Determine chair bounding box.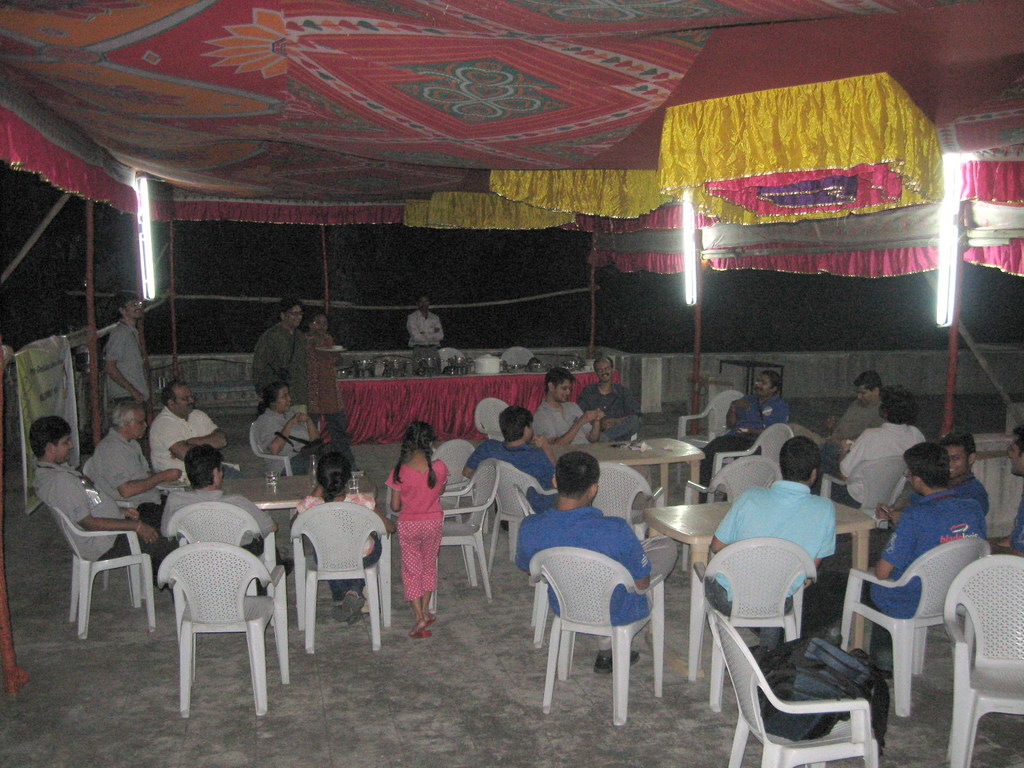
Determined: [left=474, top=397, right=516, bottom=443].
